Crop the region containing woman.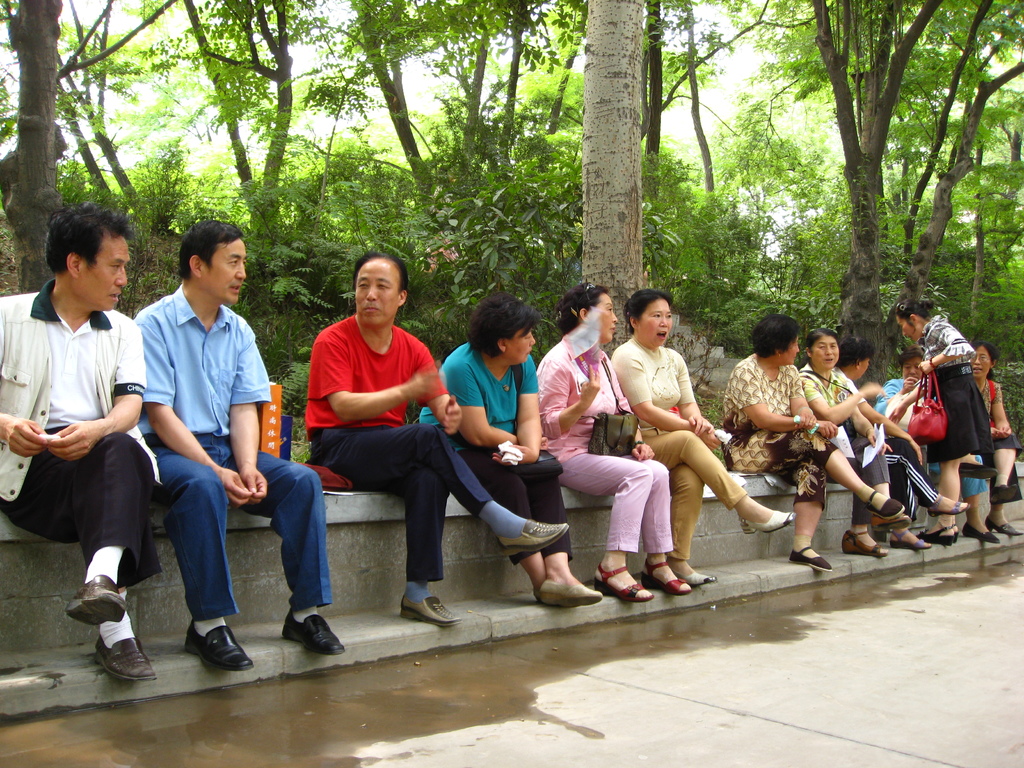
Crop region: select_region(413, 300, 611, 610).
